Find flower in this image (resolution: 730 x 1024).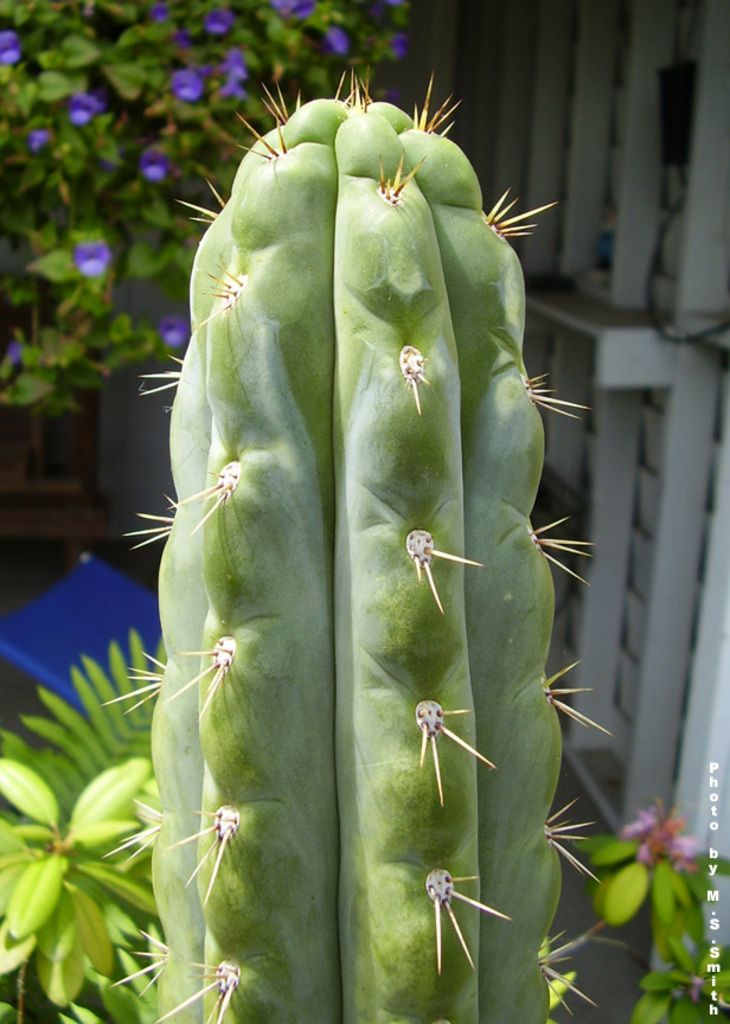
<box>34,127,60,147</box>.
